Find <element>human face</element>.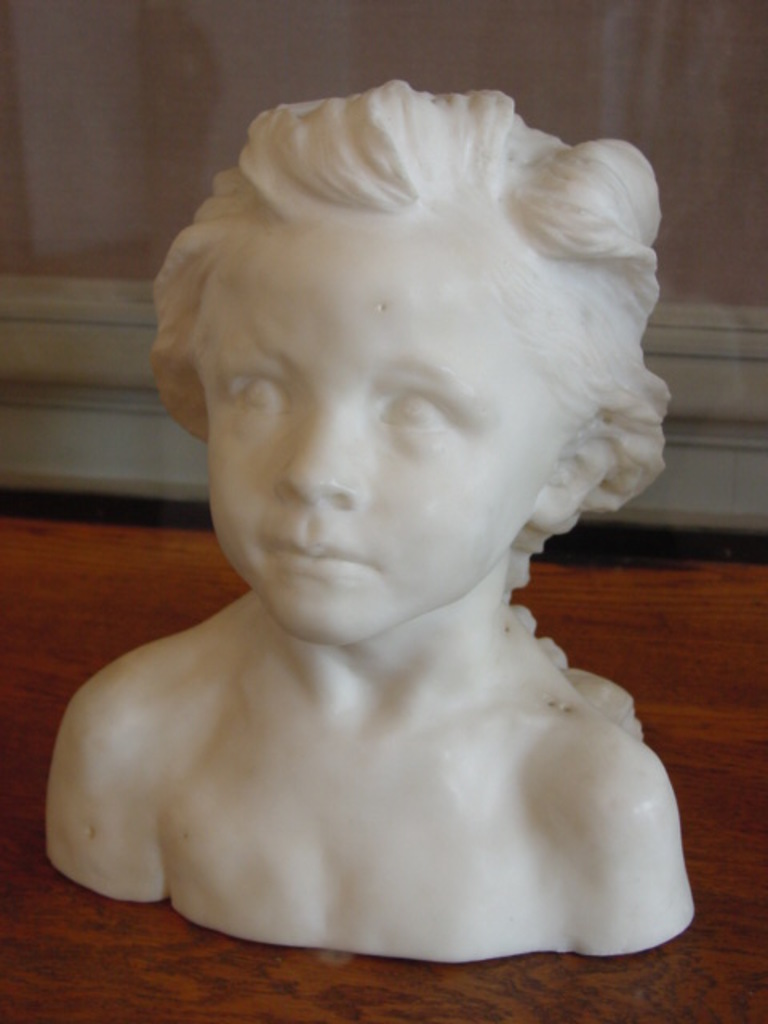
186:232:565:643.
